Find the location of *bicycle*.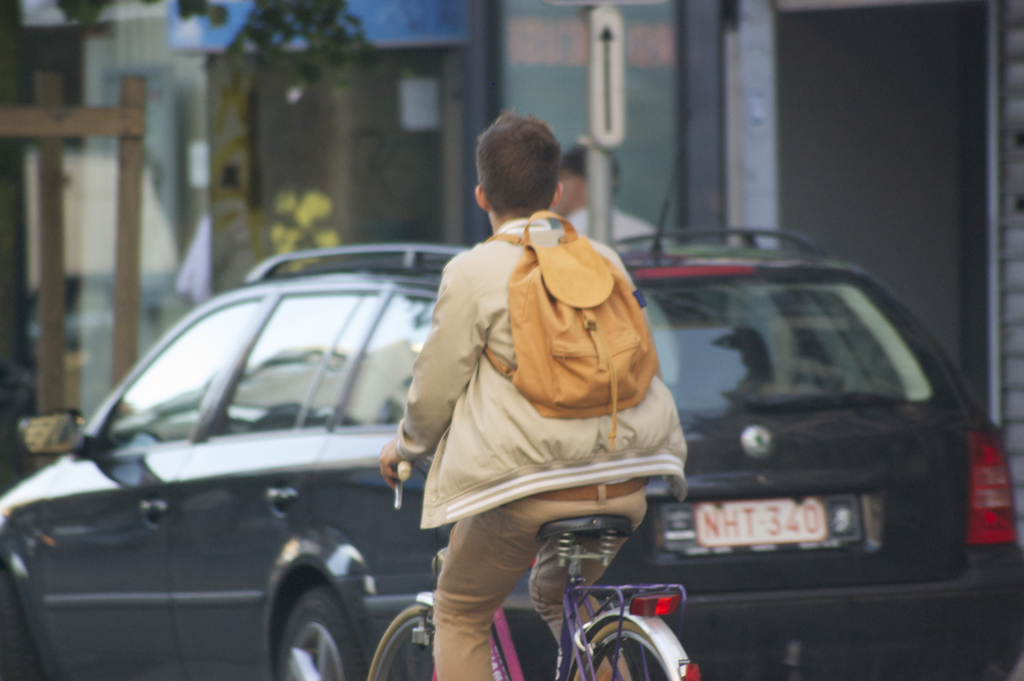
Location: x1=362, y1=490, x2=714, y2=680.
